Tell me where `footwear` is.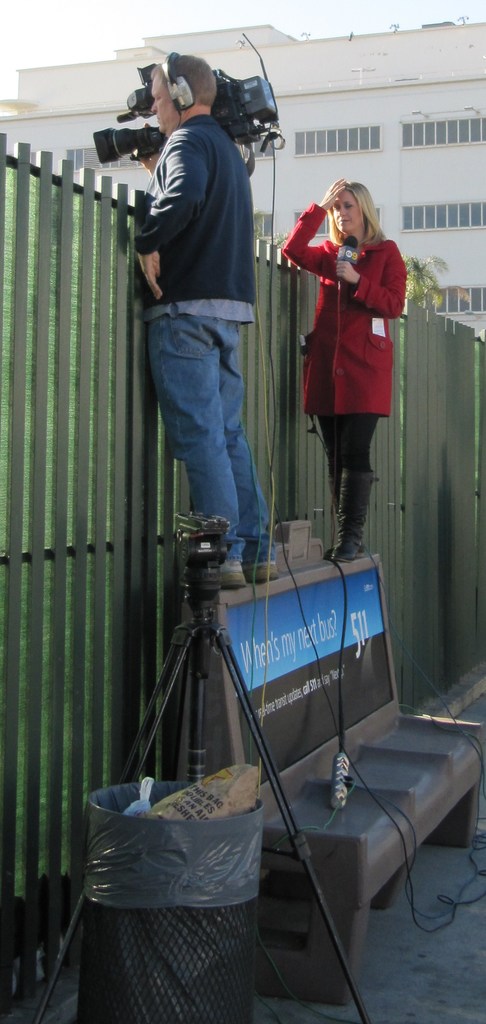
`footwear` is at (left=208, top=559, right=247, bottom=583).
